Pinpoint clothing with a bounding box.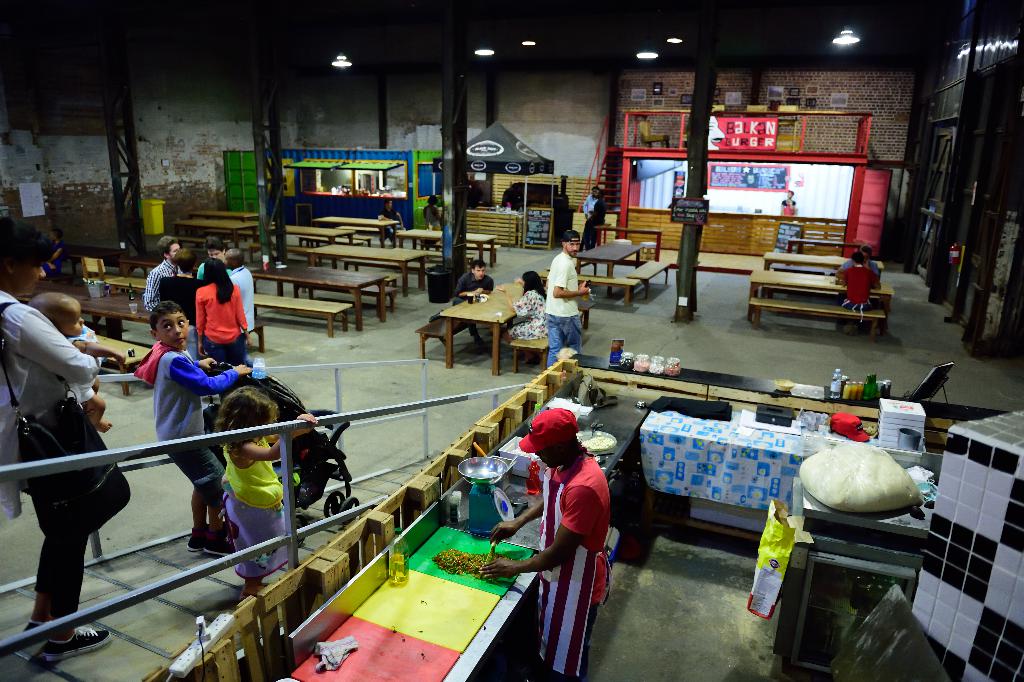
BBox(424, 203, 444, 231).
